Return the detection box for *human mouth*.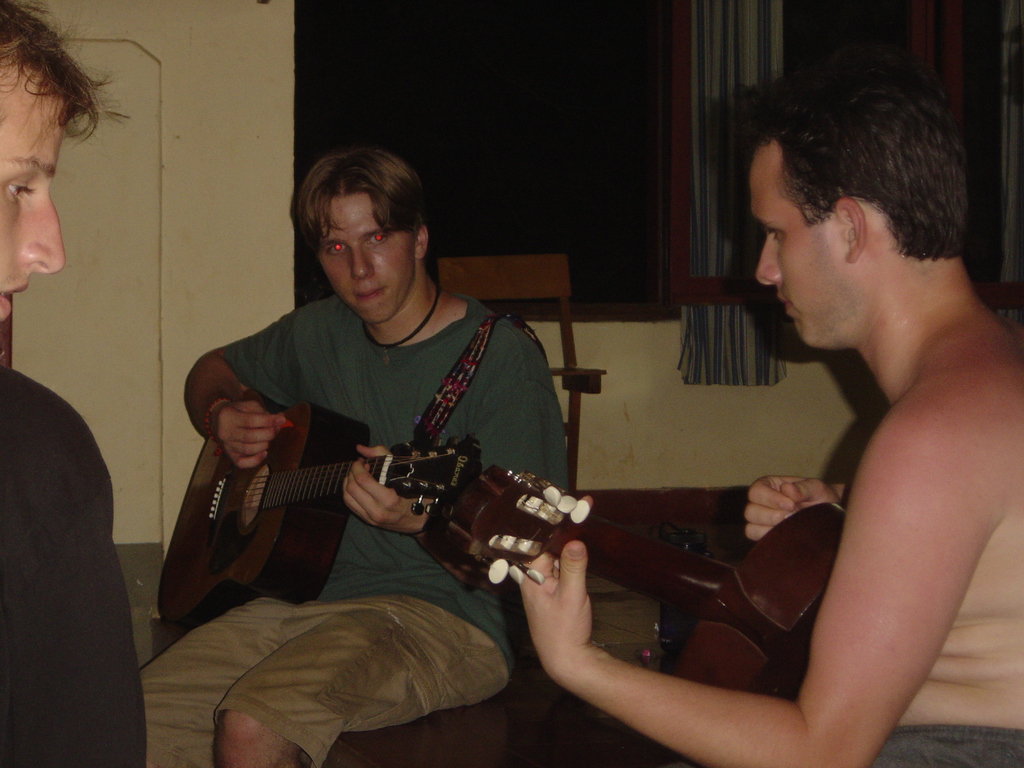
Rect(782, 292, 792, 308).
